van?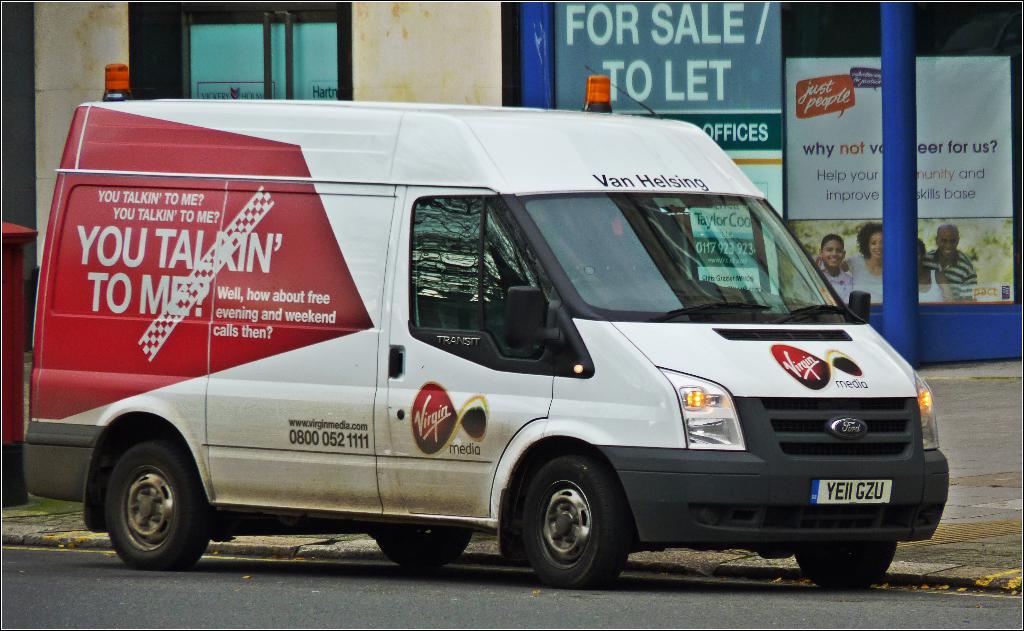
23/61/952/593
